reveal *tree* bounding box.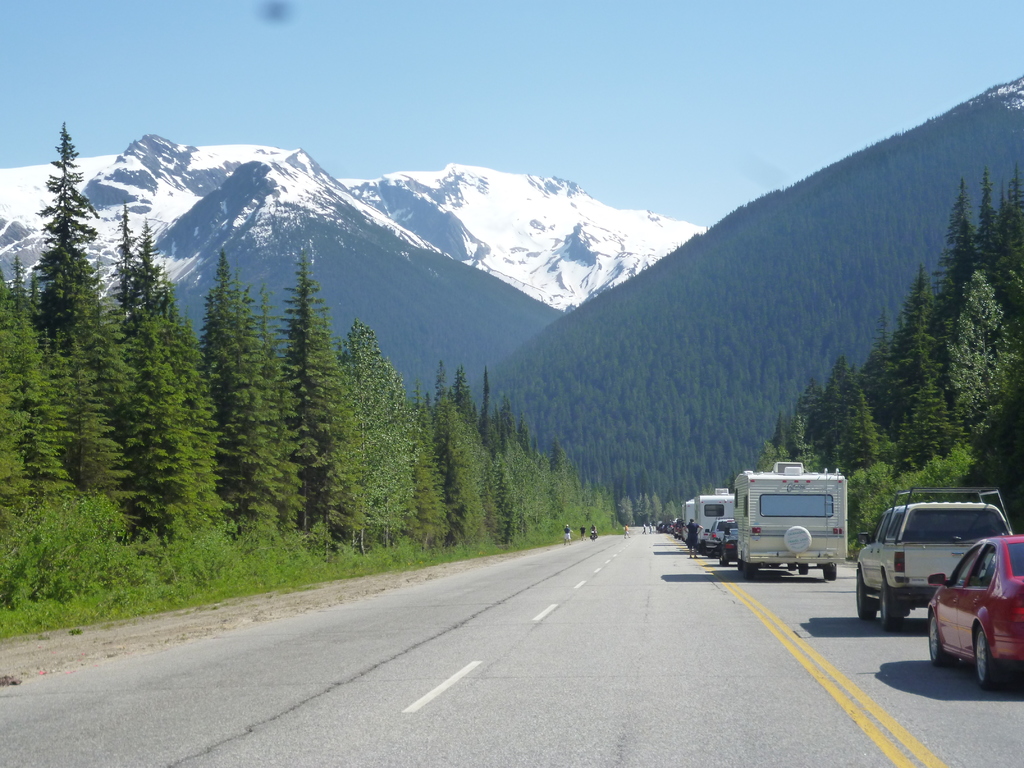
Revealed: left=15, top=114, right=109, bottom=360.
